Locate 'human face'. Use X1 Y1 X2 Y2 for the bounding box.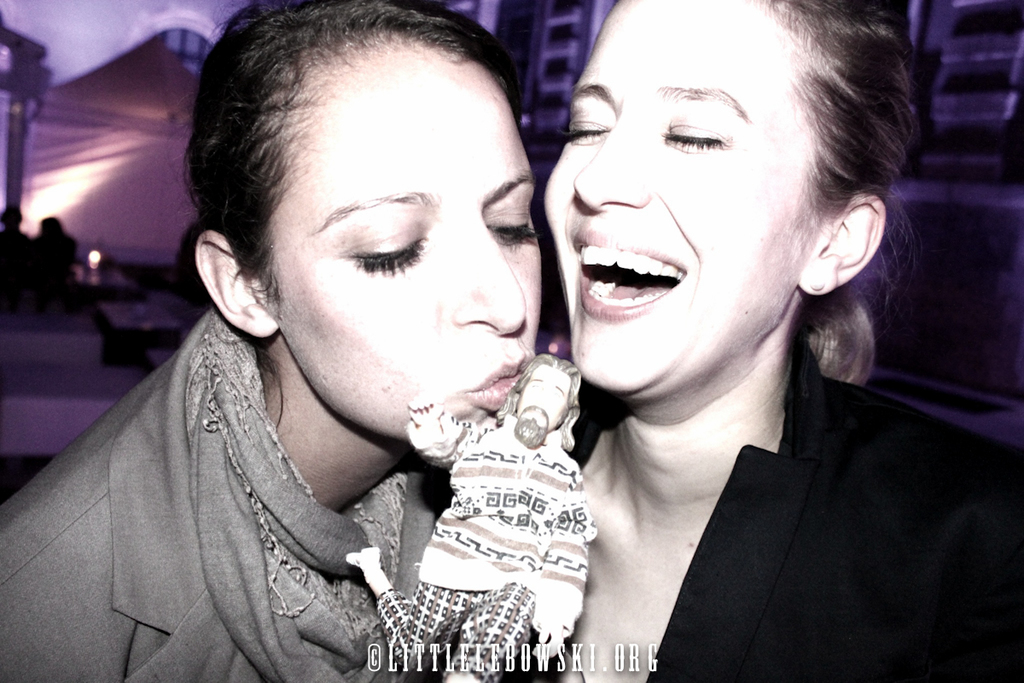
270 38 540 429.
